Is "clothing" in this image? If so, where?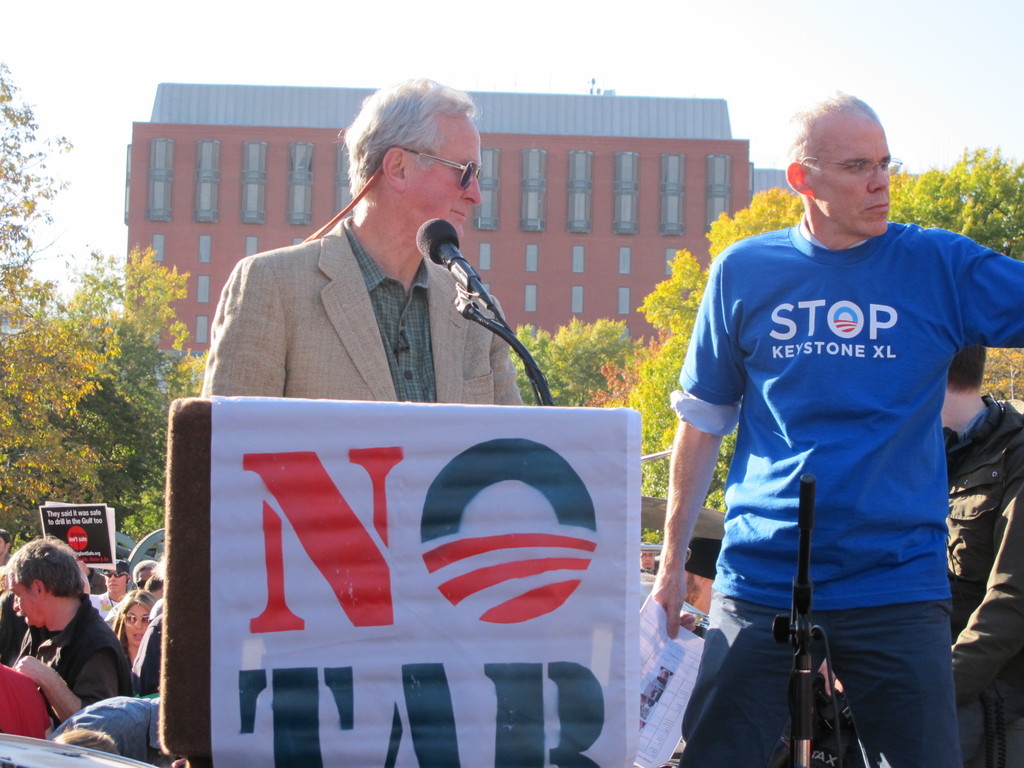
Yes, at [left=13, top=592, right=132, bottom=705].
